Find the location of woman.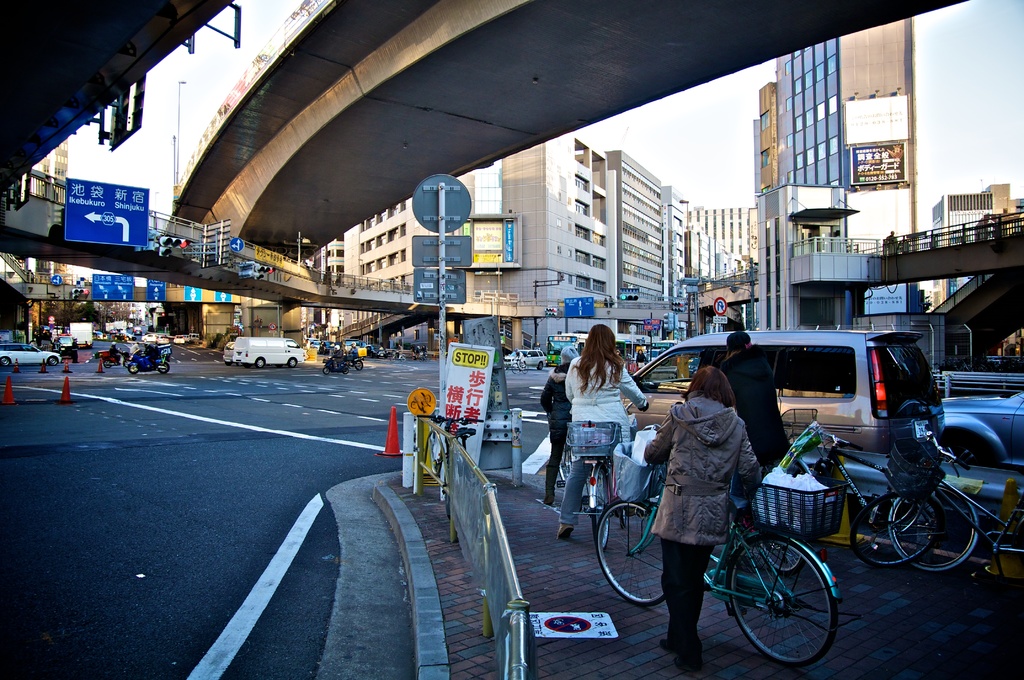
Location: (635, 346, 650, 374).
